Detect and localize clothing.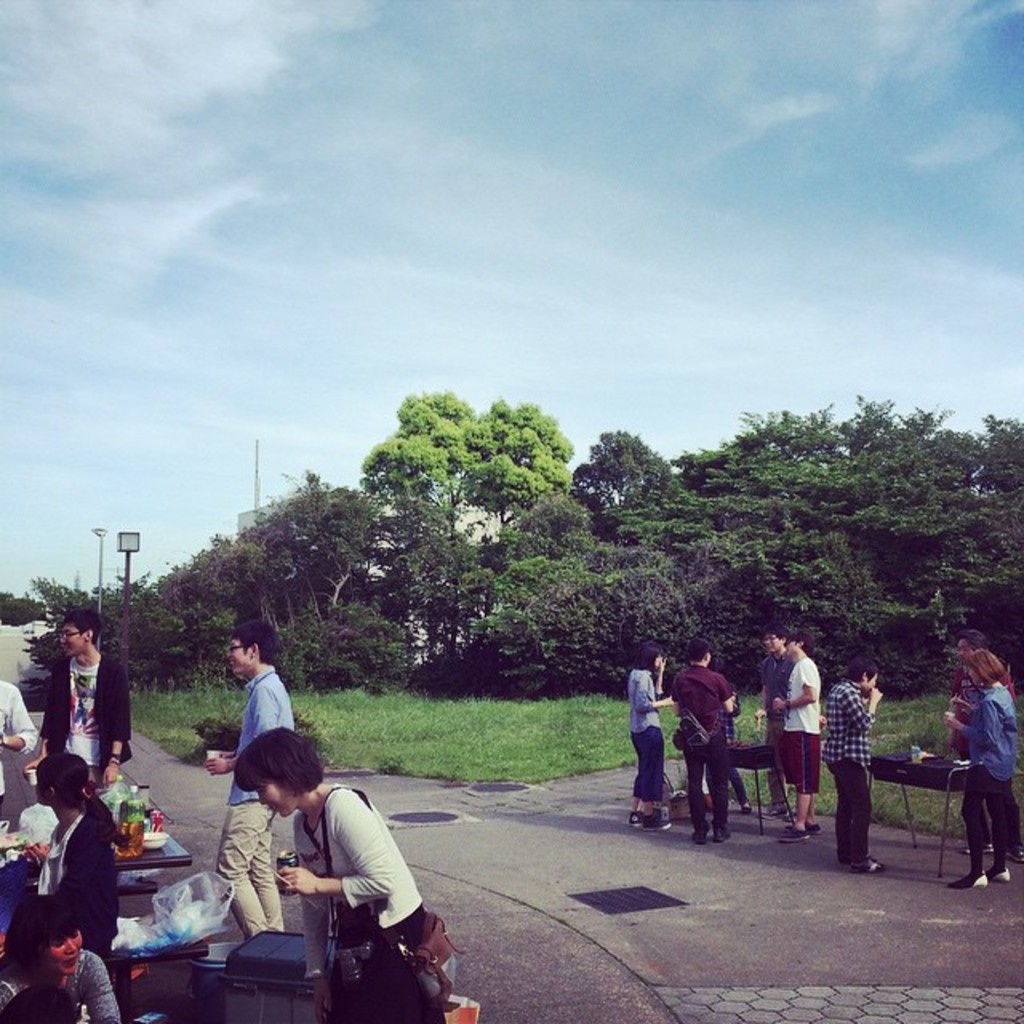
Localized at bbox=(256, 774, 406, 989).
